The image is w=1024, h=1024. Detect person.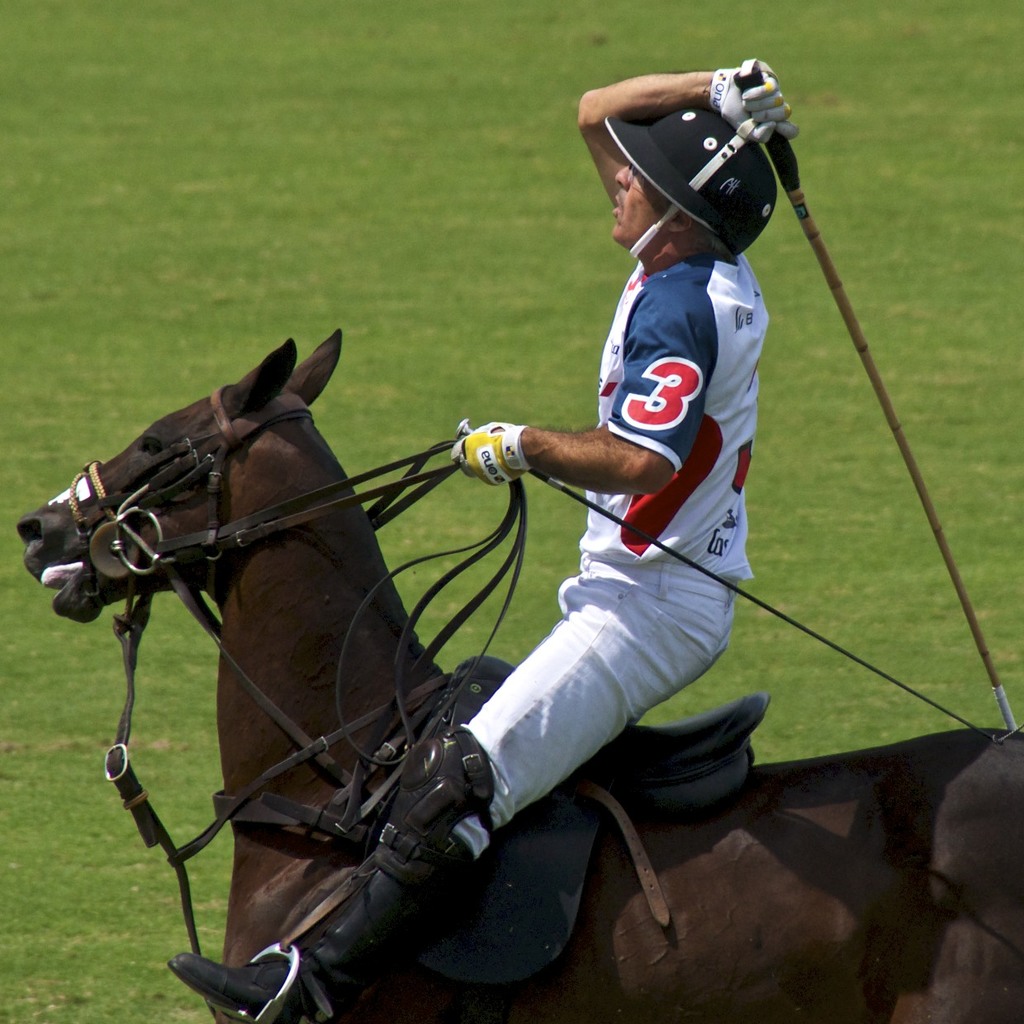
Detection: BBox(159, 53, 799, 1021).
